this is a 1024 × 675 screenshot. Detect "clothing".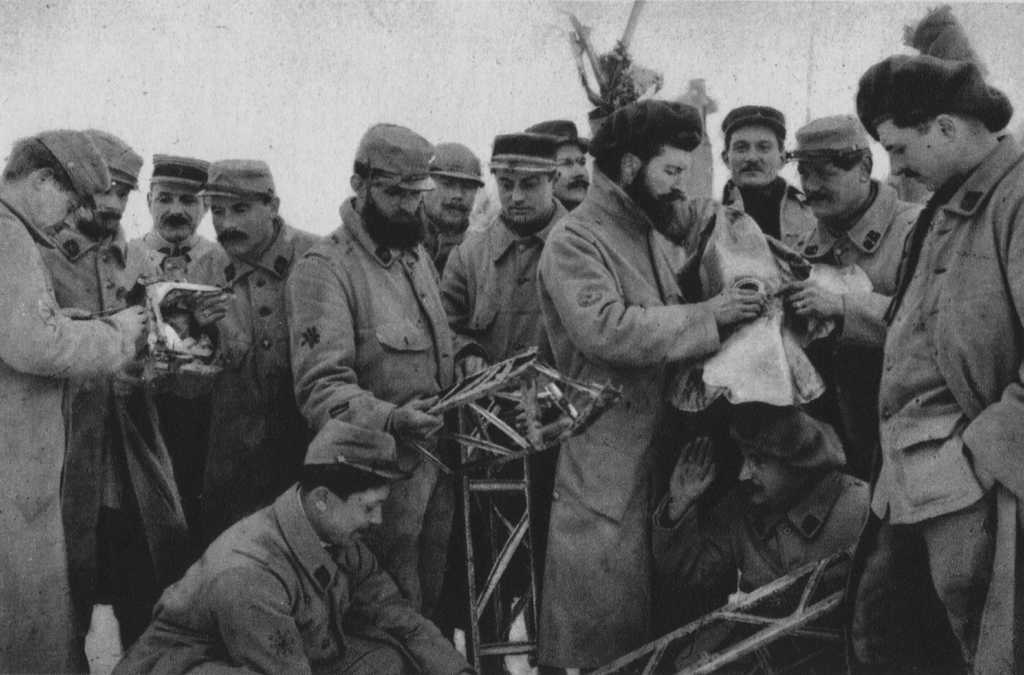
left=422, top=191, right=486, bottom=279.
